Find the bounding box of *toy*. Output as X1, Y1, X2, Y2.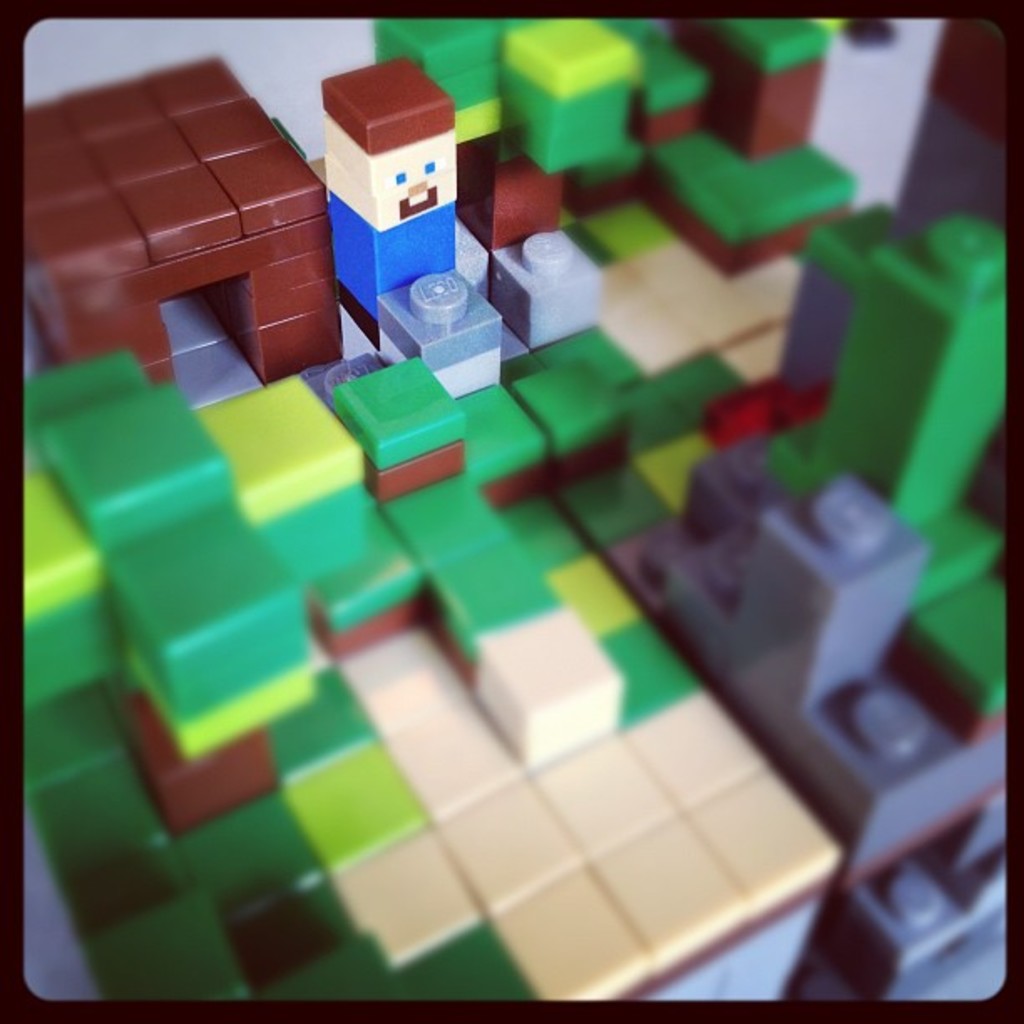
320, 62, 492, 355.
